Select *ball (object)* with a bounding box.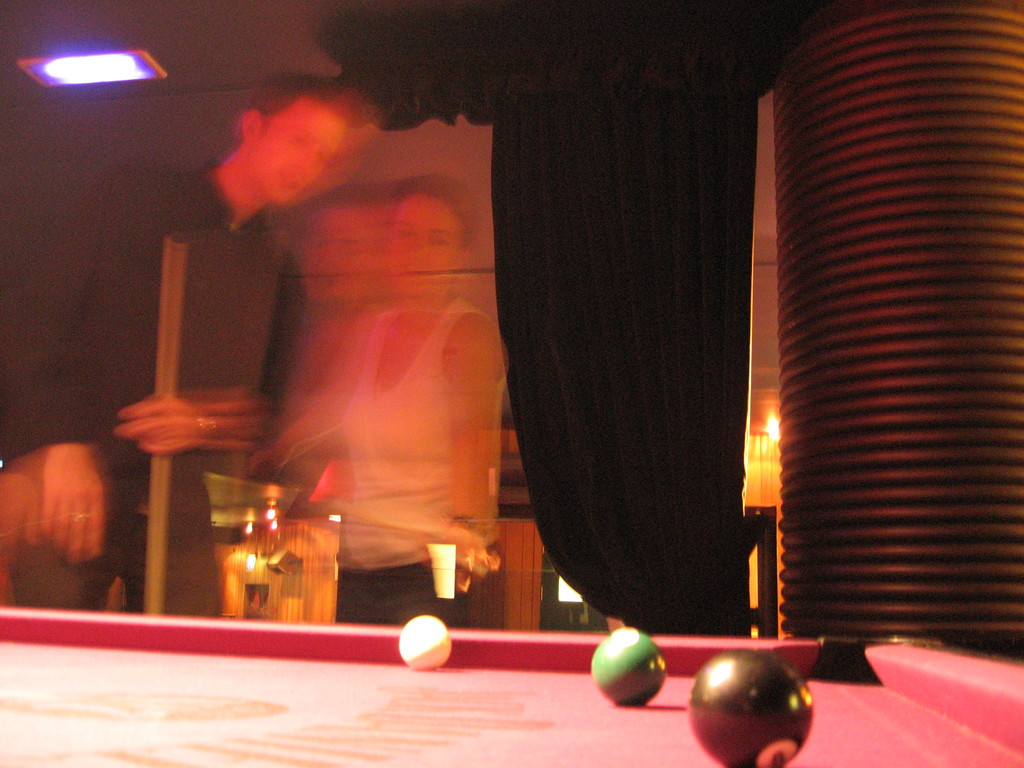
399, 618, 447, 671.
